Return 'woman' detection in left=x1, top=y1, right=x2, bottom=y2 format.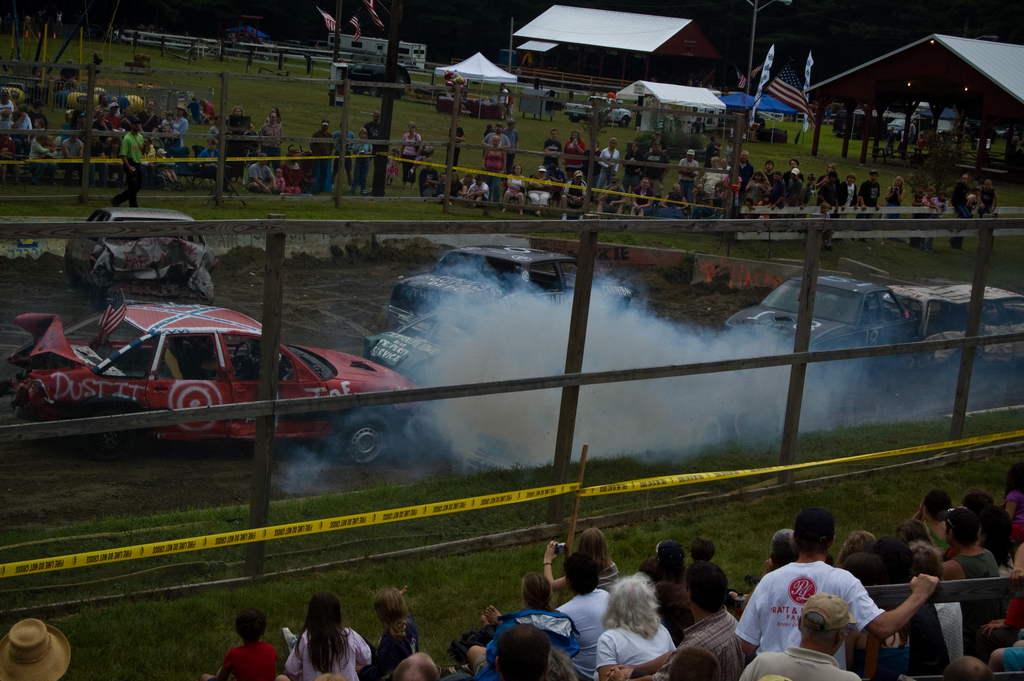
left=0, top=129, right=22, bottom=187.
